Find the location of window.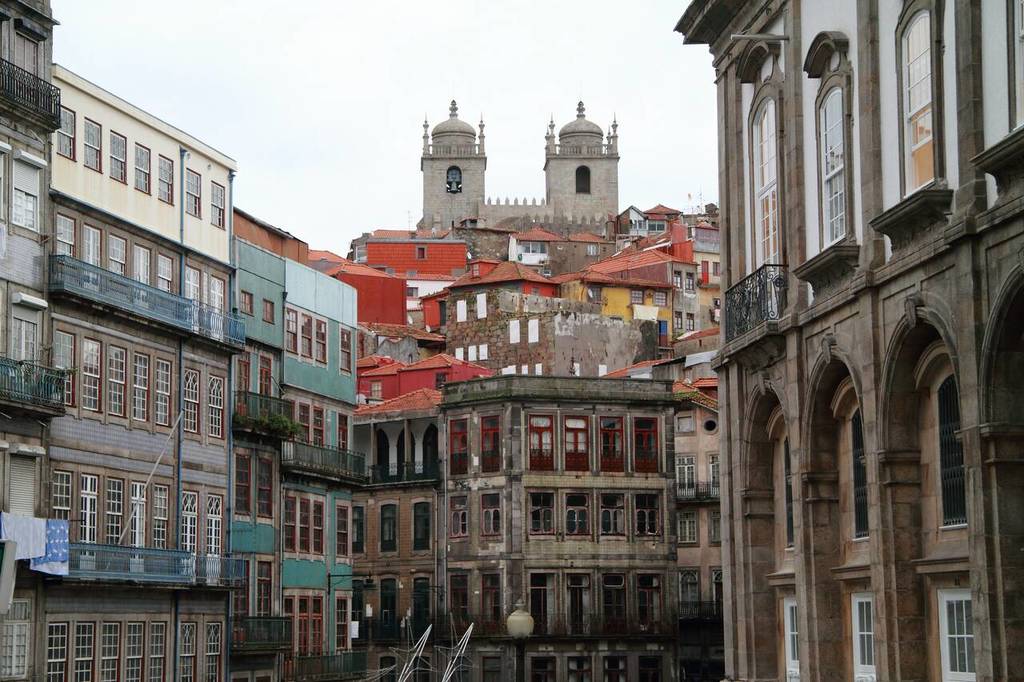
Location: bbox(686, 273, 695, 289).
